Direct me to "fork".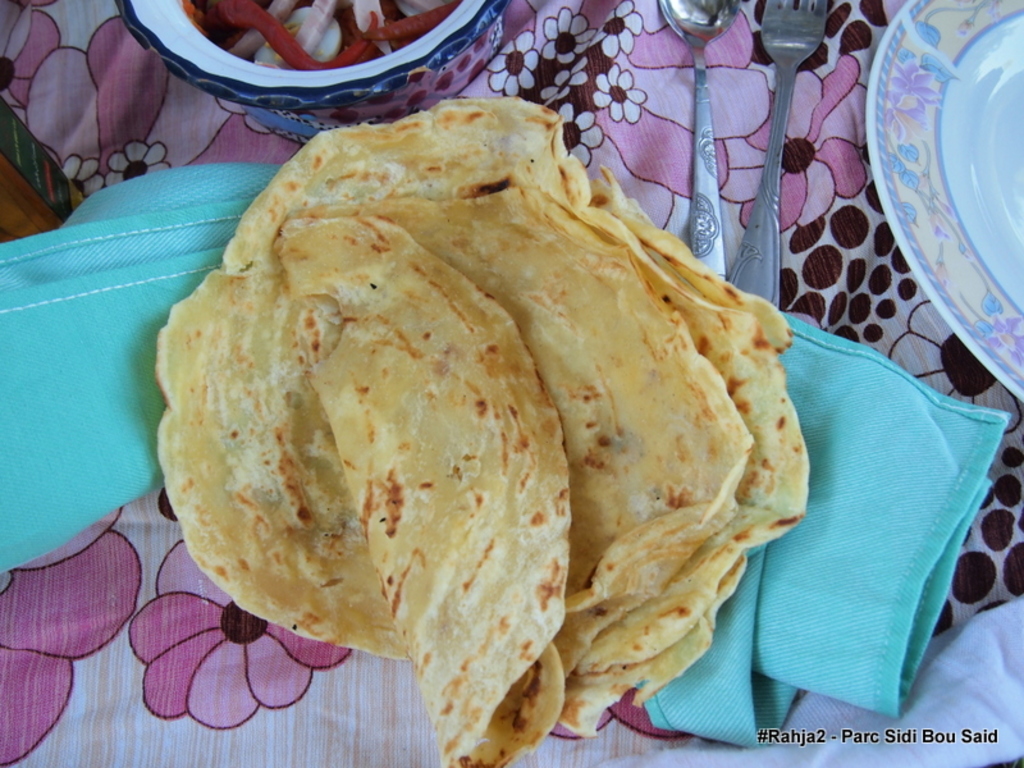
Direction: crop(727, 0, 824, 308).
